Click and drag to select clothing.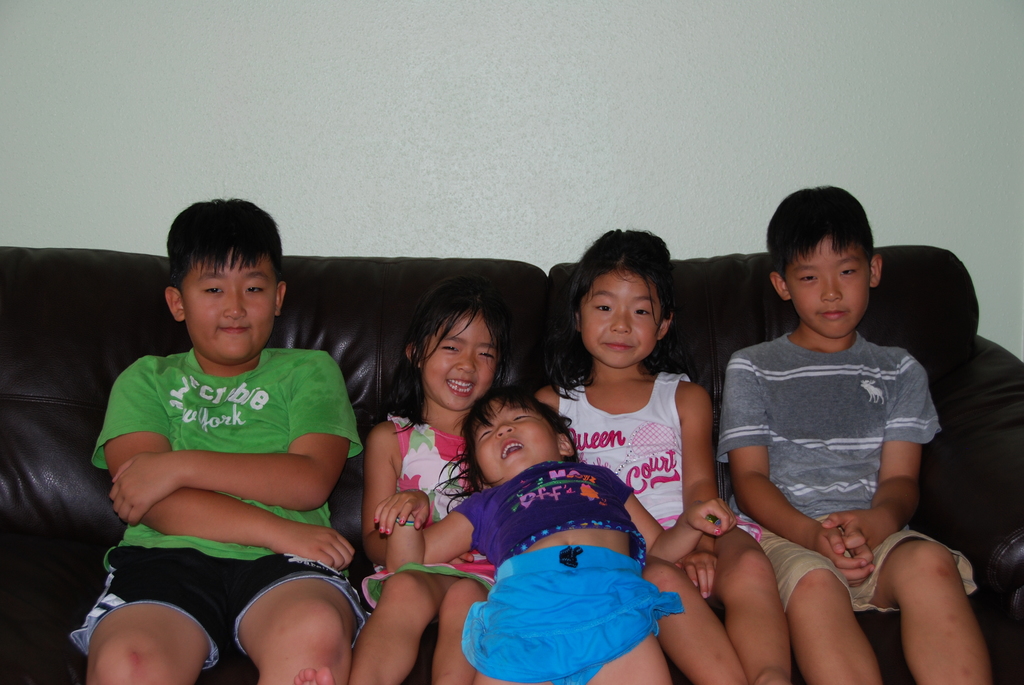
Selection: 99/320/355/636.
